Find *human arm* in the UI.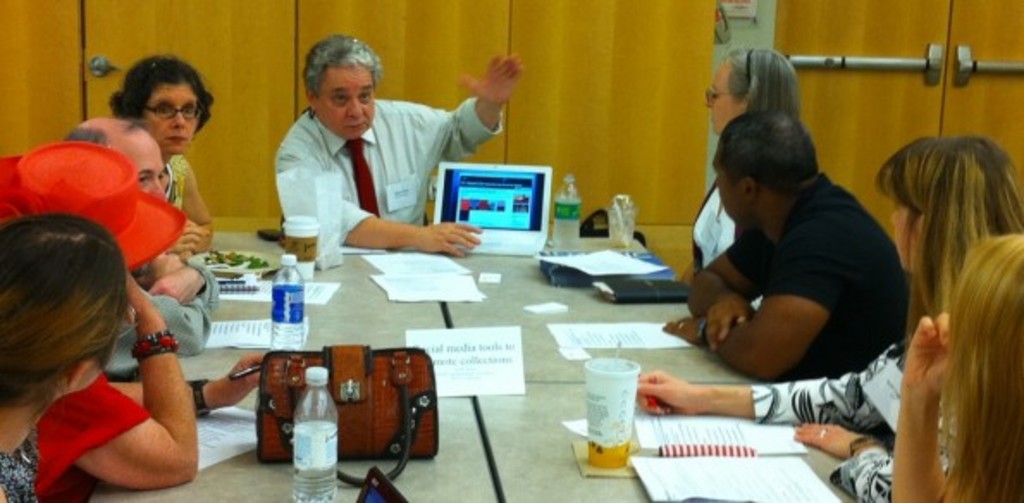
UI element at 618,303,953,427.
